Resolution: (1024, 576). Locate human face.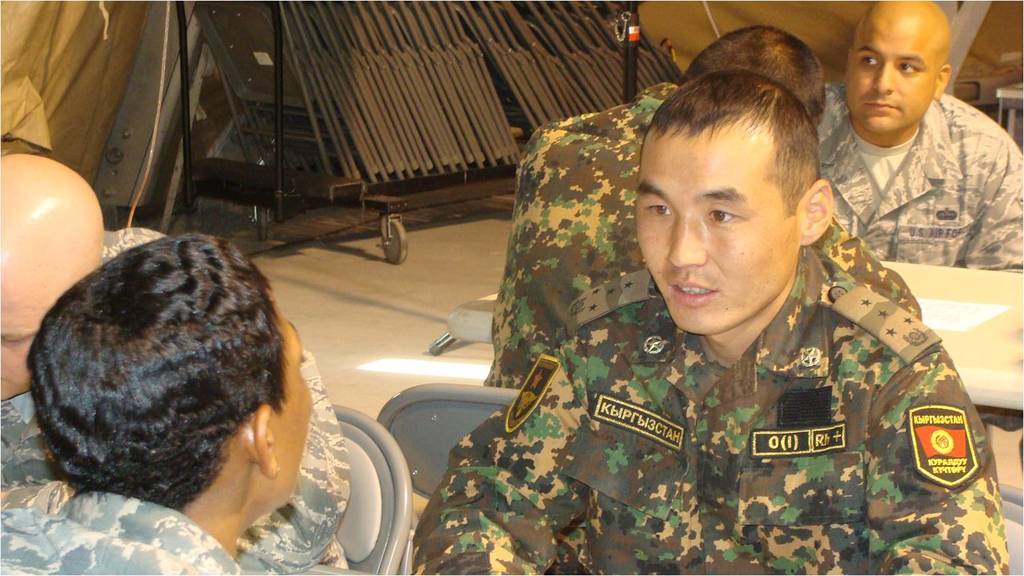
0,282,46,404.
